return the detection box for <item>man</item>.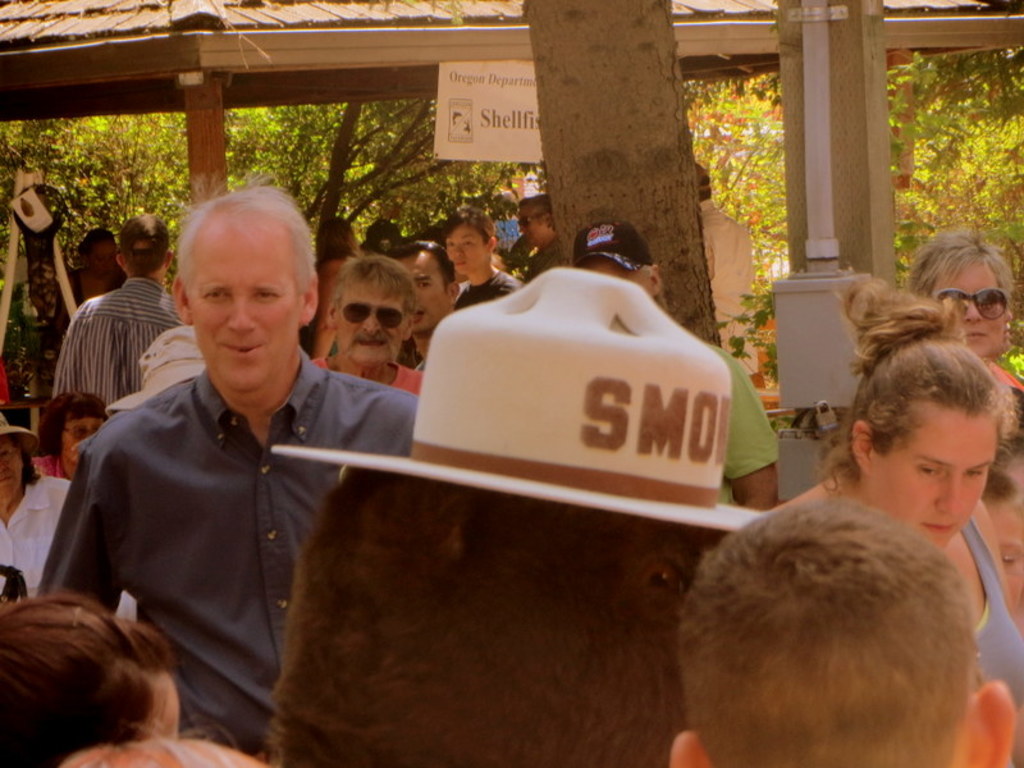
box(45, 183, 379, 764).
